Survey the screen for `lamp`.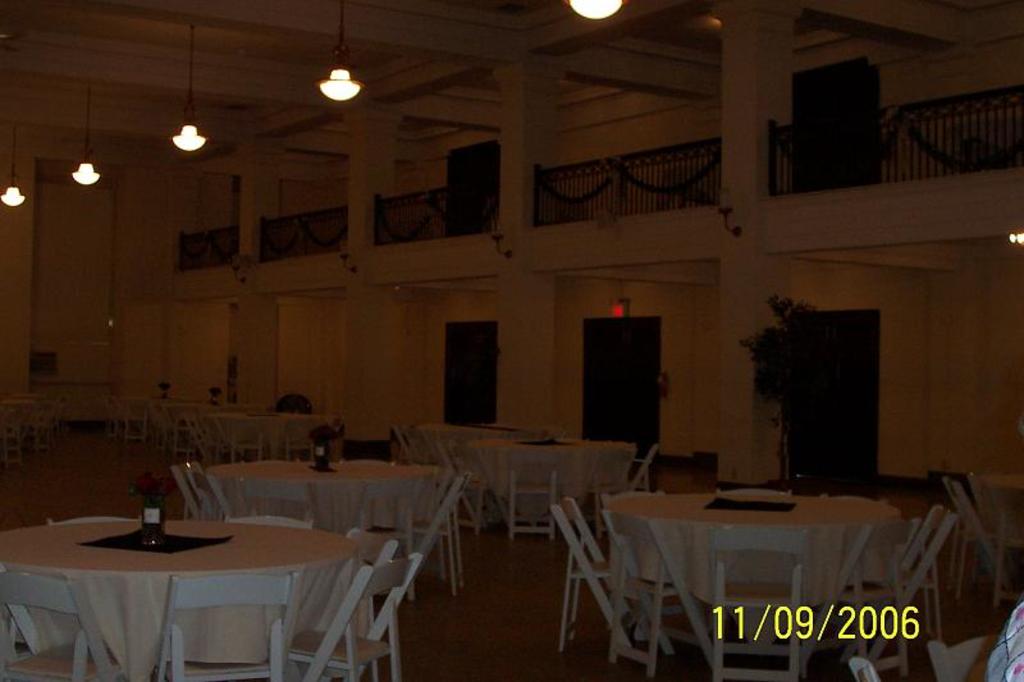
Survey found: x1=488, y1=215, x2=515, y2=258.
